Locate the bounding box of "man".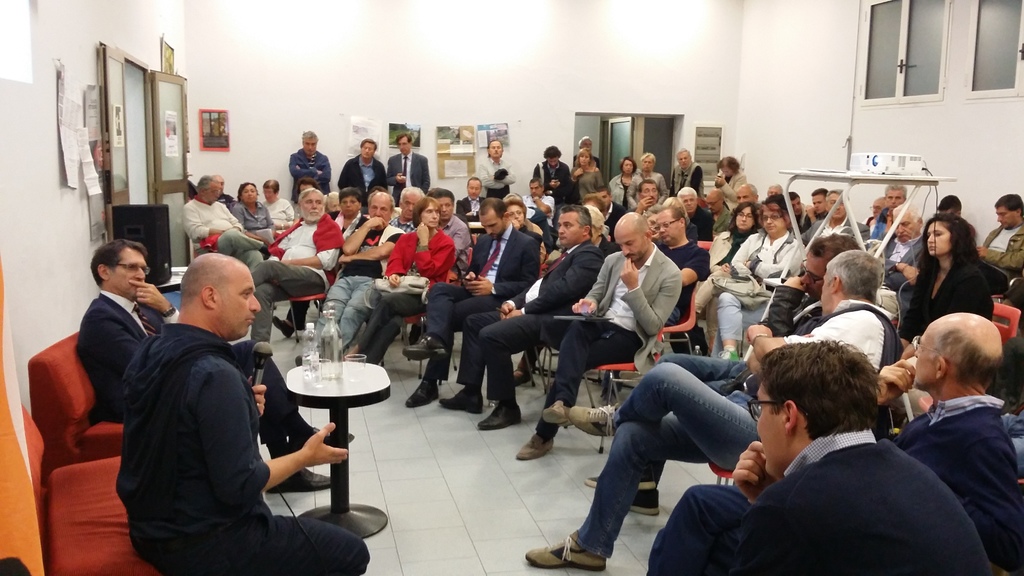
Bounding box: box=[182, 175, 268, 260].
